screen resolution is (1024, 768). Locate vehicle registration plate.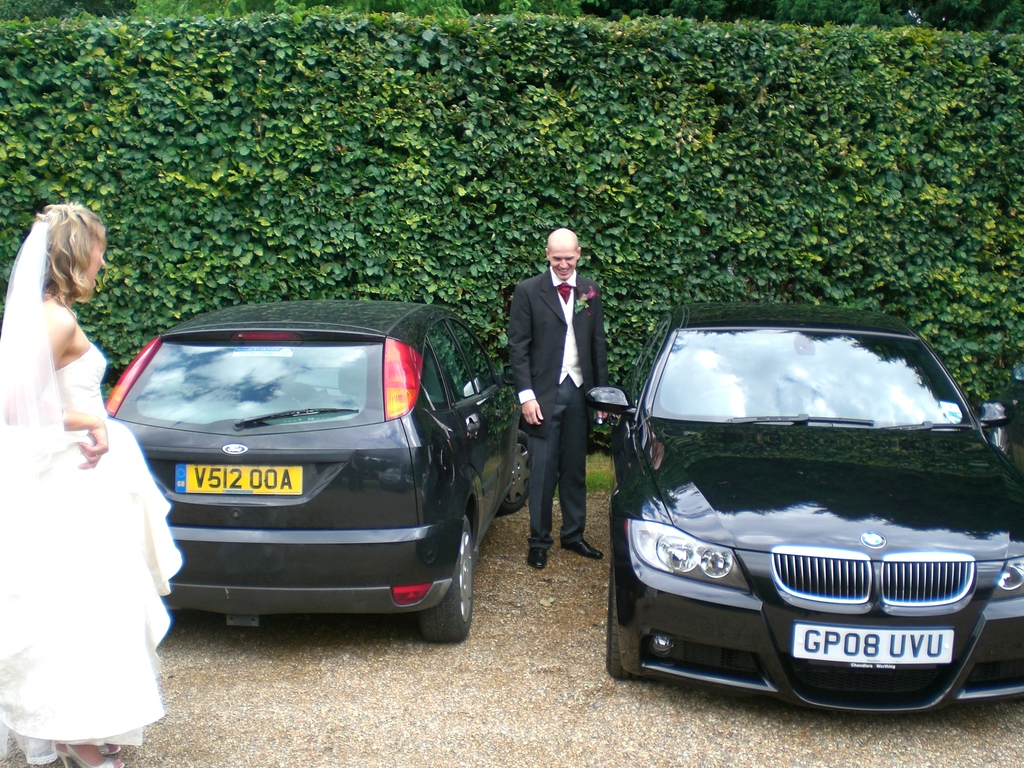
(788, 626, 955, 668).
